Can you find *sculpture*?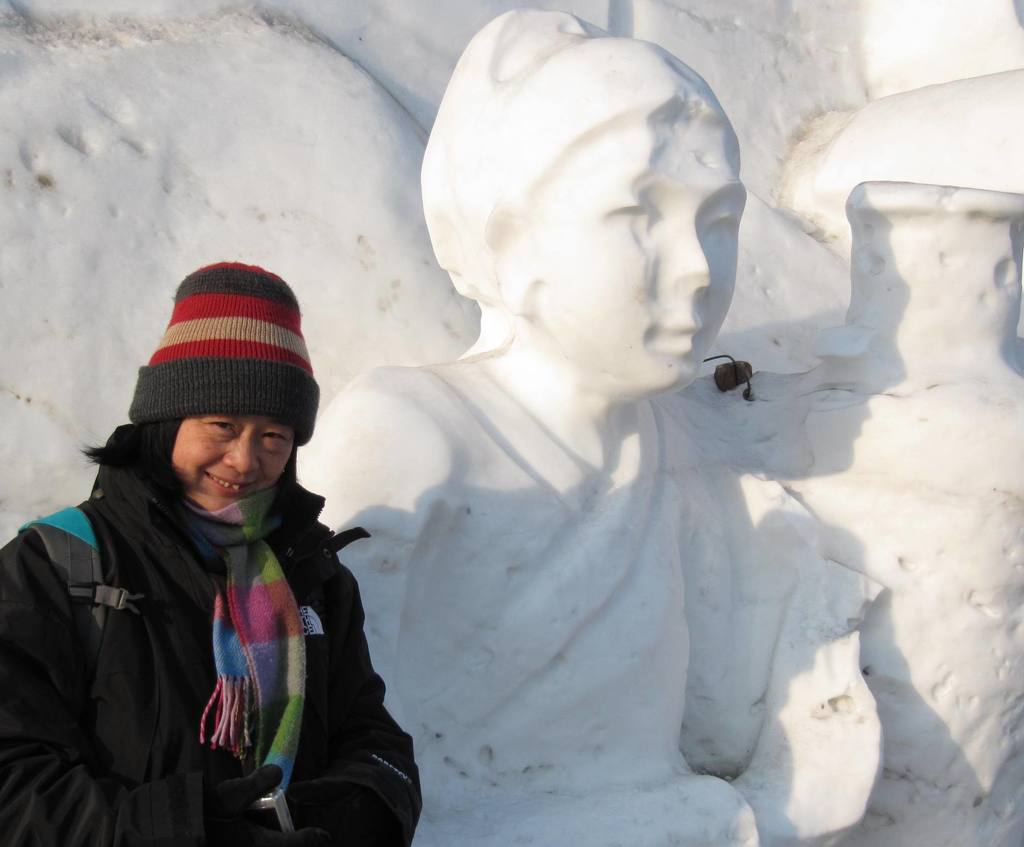
Yes, bounding box: crop(294, 0, 909, 846).
